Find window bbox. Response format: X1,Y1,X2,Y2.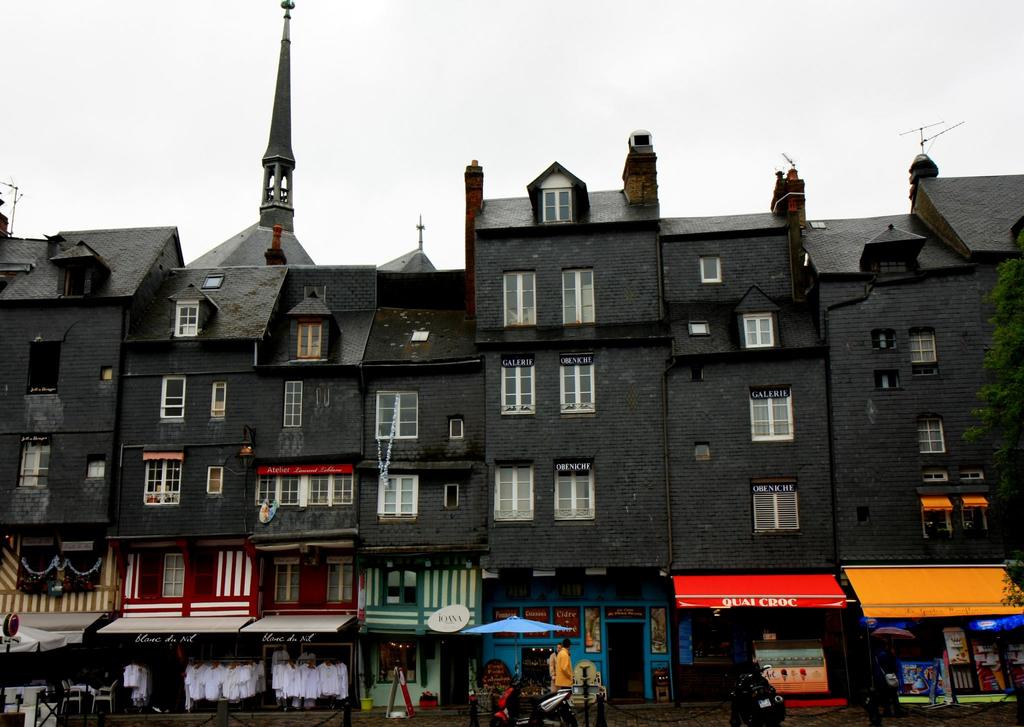
209,464,221,500.
